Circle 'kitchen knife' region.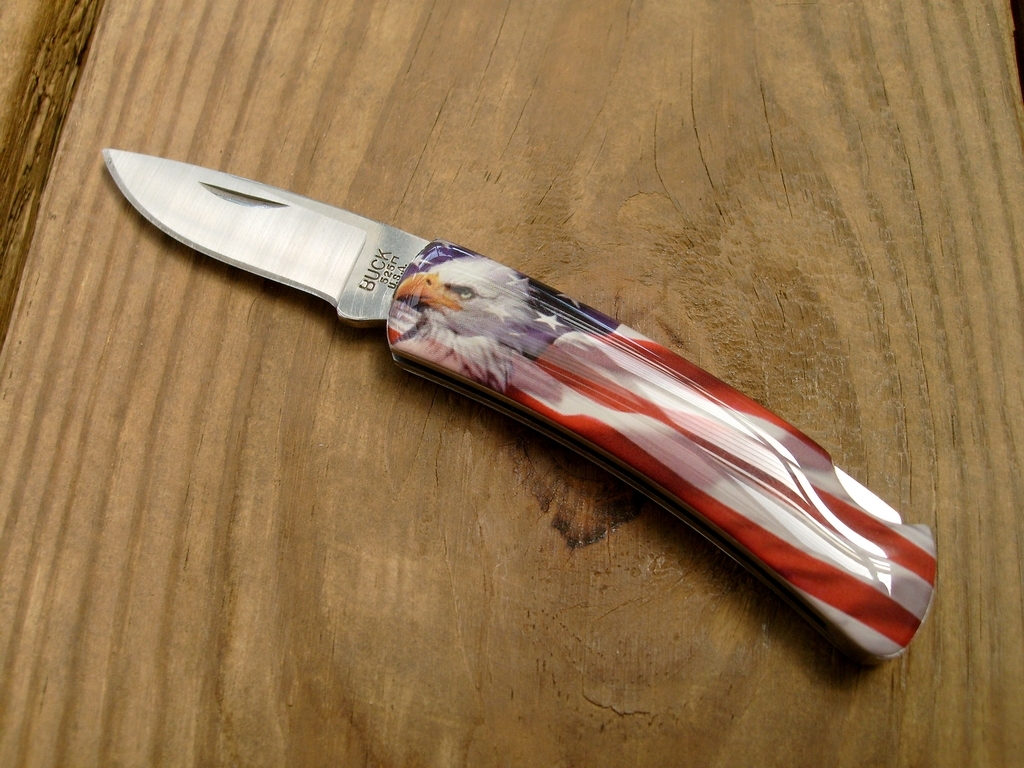
Region: x1=98 y1=146 x2=942 y2=668.
